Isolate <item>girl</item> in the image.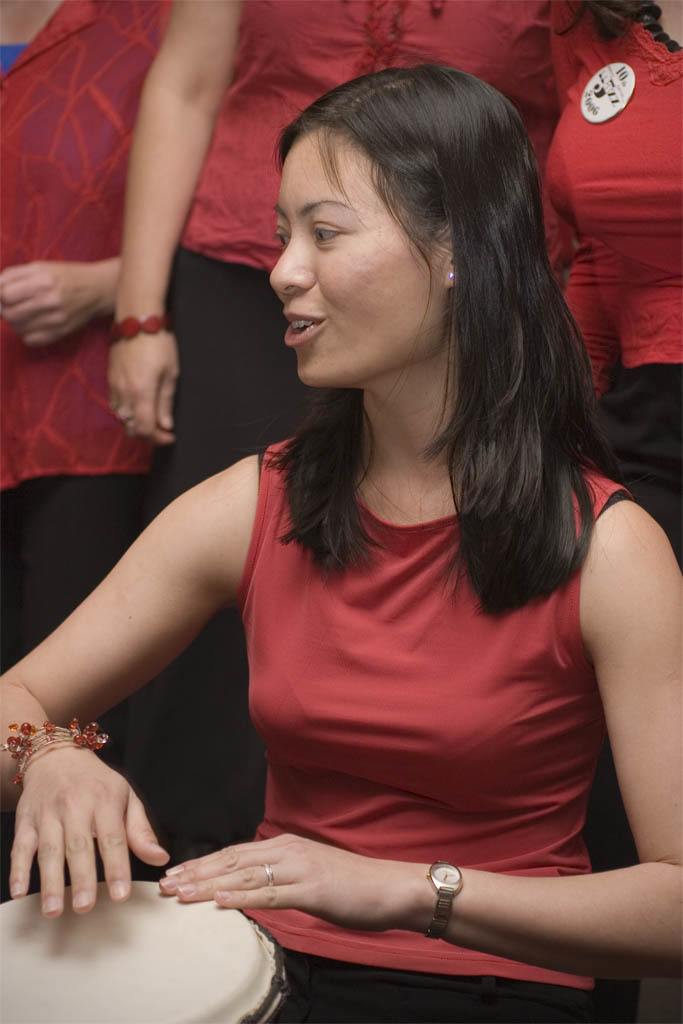
Isolated region: bbox=[0, 60, 682, 1023].
